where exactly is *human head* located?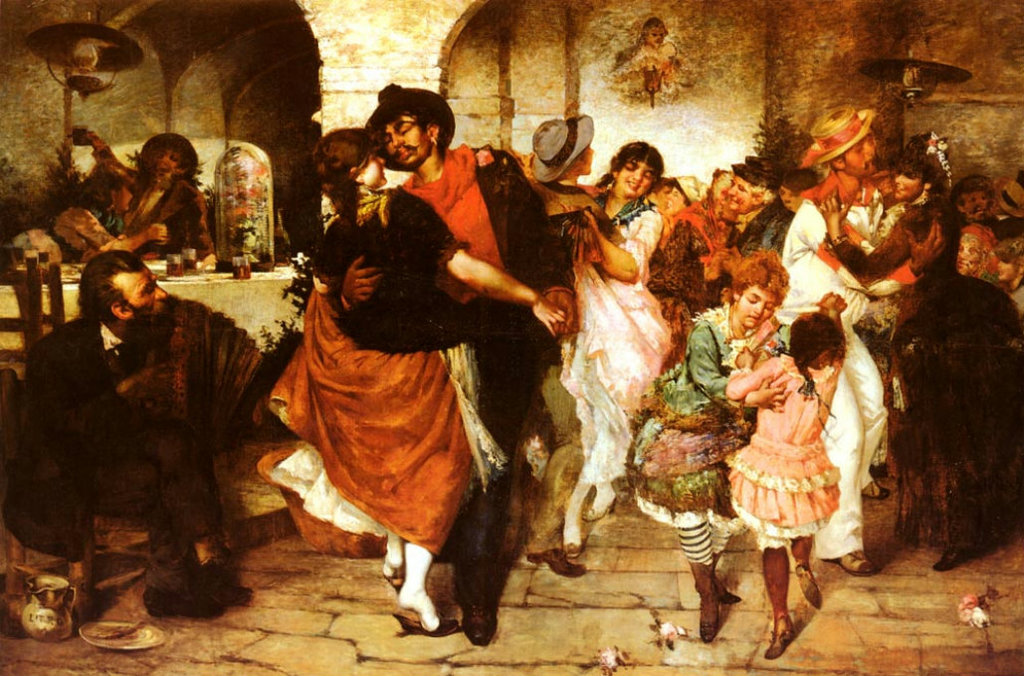
Its bounding box is region(814, 107, 879, 179).
